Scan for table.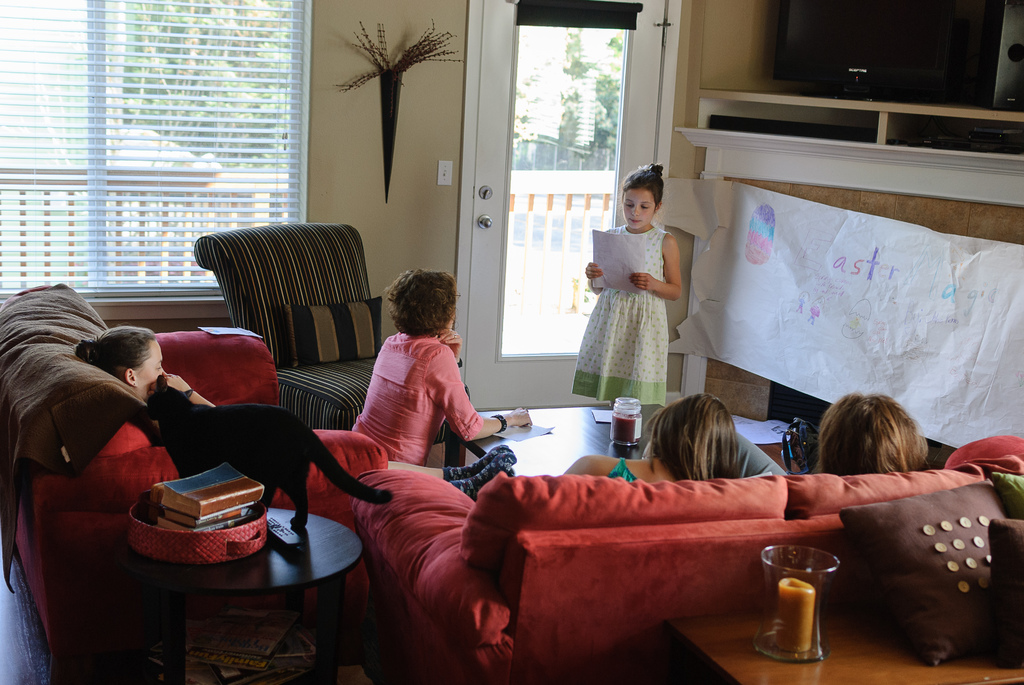
Scan result: <region>124, 497, 360, 672</region>.
